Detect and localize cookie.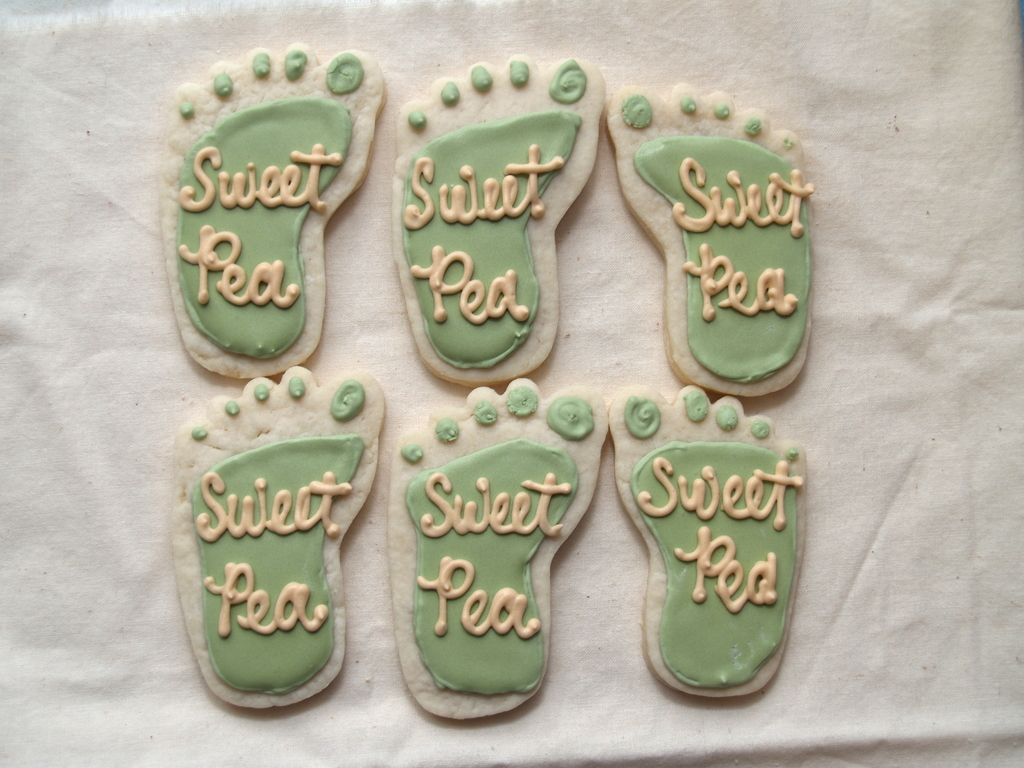
Localized at region(169, 364, 392, 712).
